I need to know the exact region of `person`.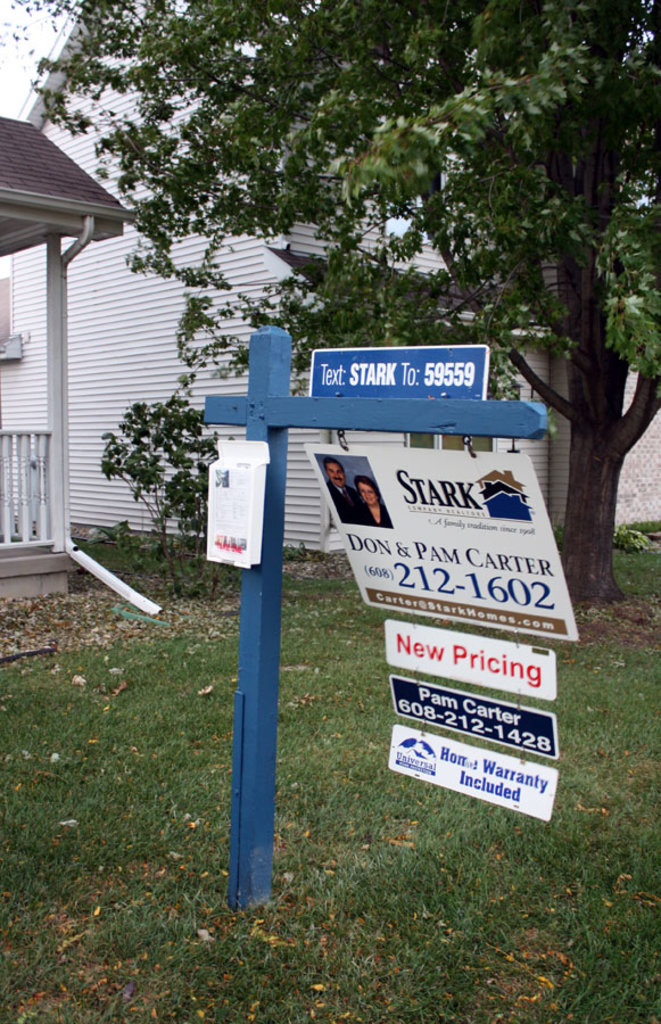
Region: (317, 460, 355, 522).
